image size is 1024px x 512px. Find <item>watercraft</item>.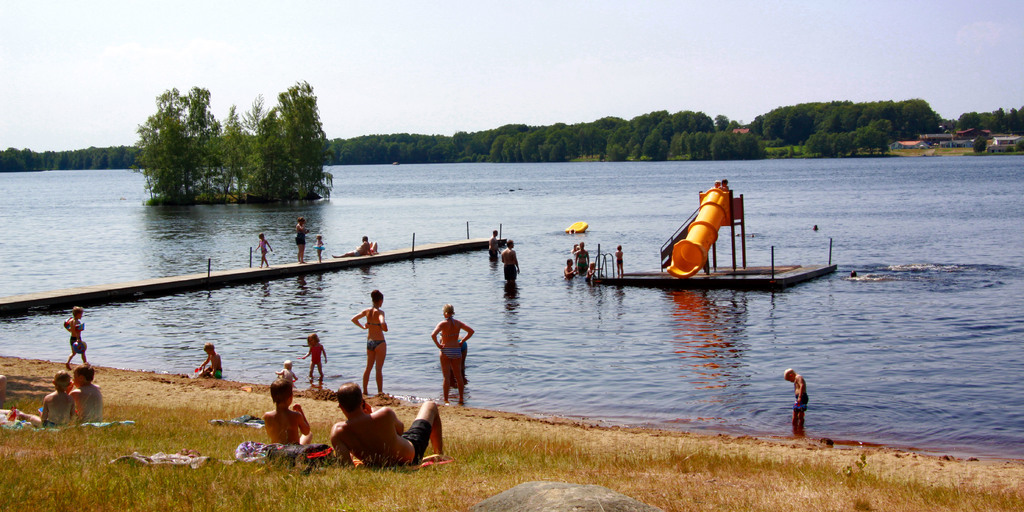
pyautogui.locateOnScreen(567, 221, 592, 237).
